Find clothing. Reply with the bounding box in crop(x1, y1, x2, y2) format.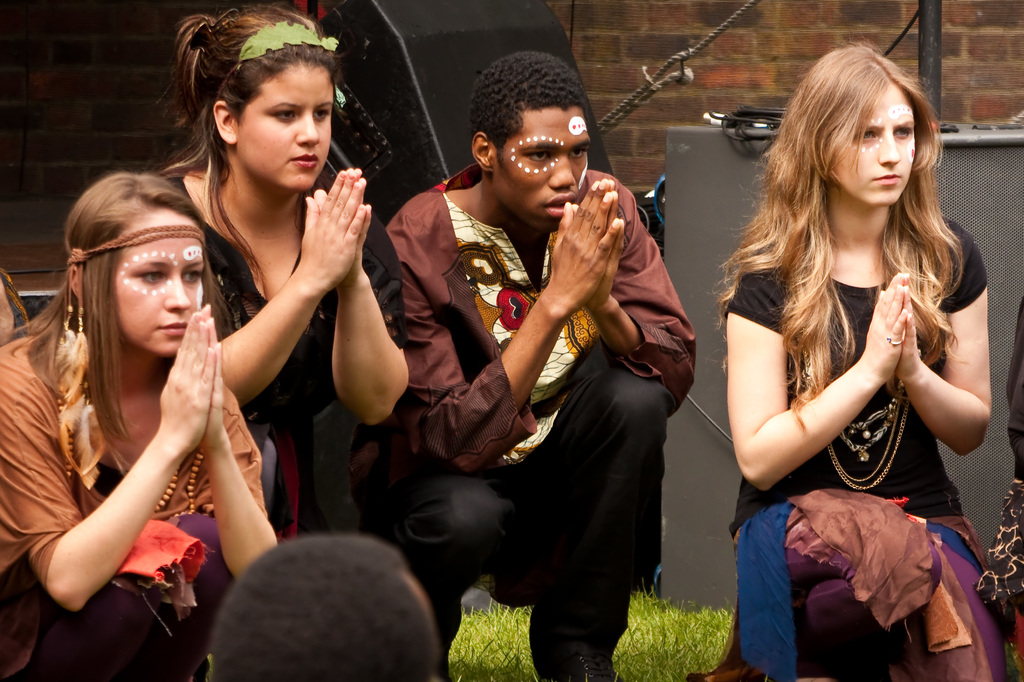
crop(172, 163, 385, 525).
